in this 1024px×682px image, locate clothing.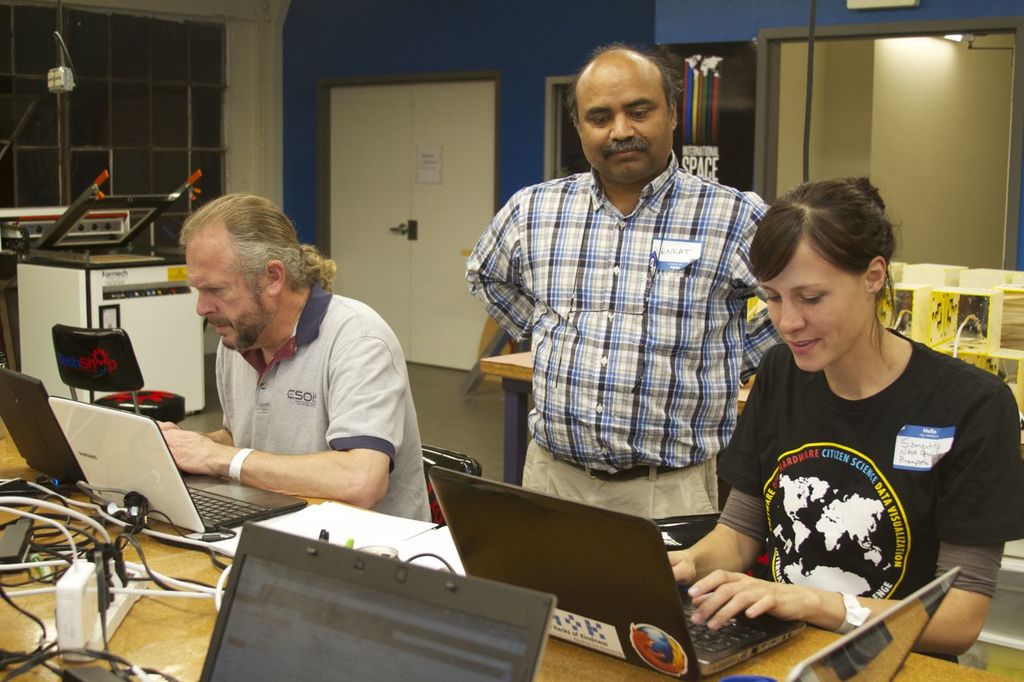
Bounding box: detection(703, 301, 1004, 644).
